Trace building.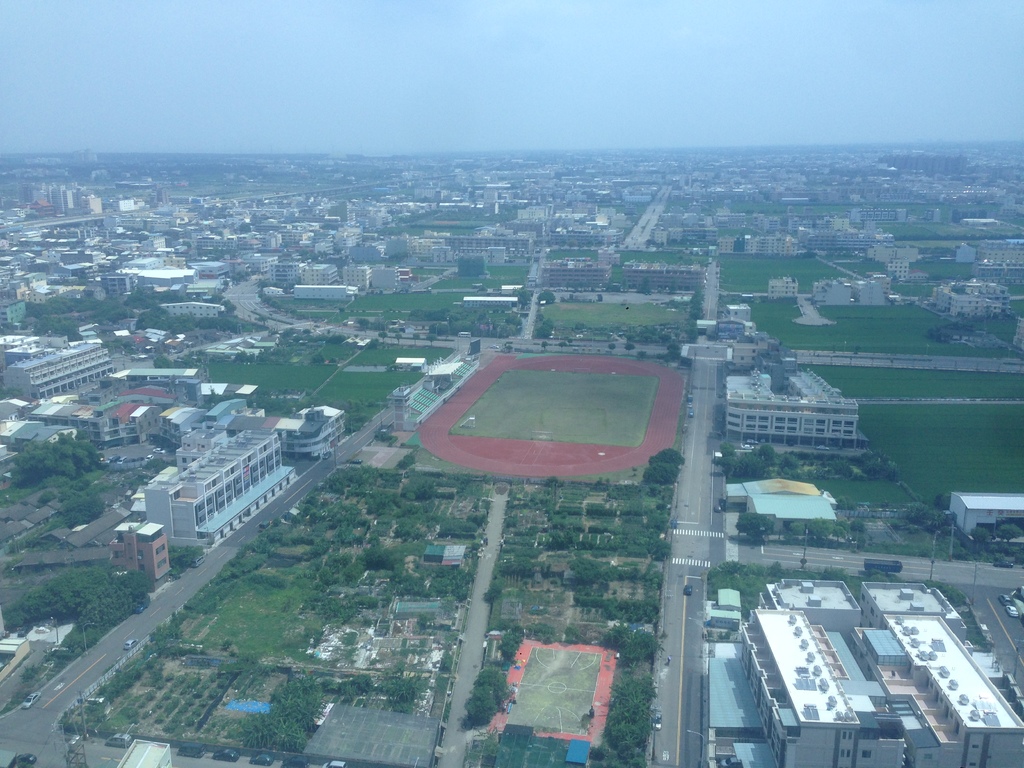
Traced to (left=705, top=579, right=1023, bottom=767).
